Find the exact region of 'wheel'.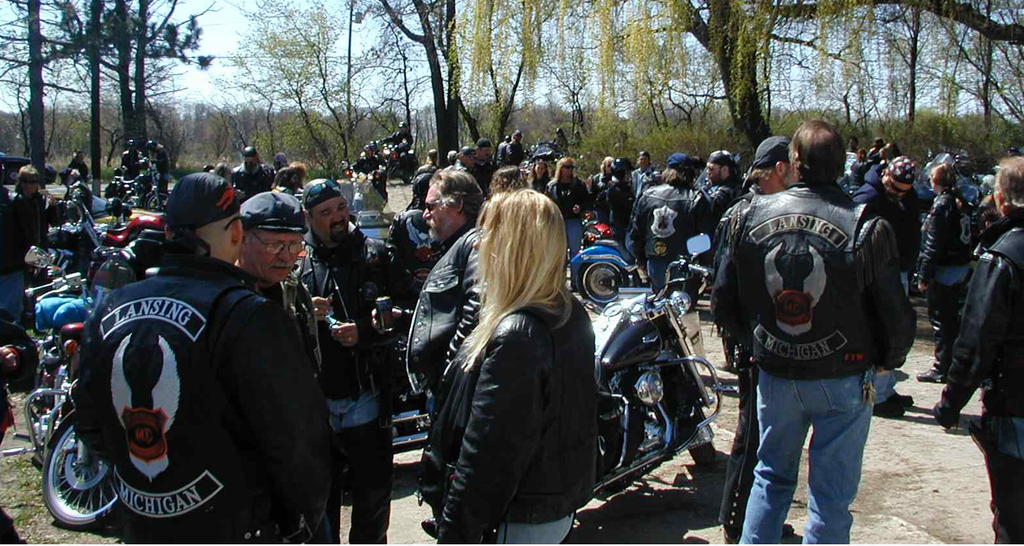
Exact region: Rect(573, 251, 625, 319).
